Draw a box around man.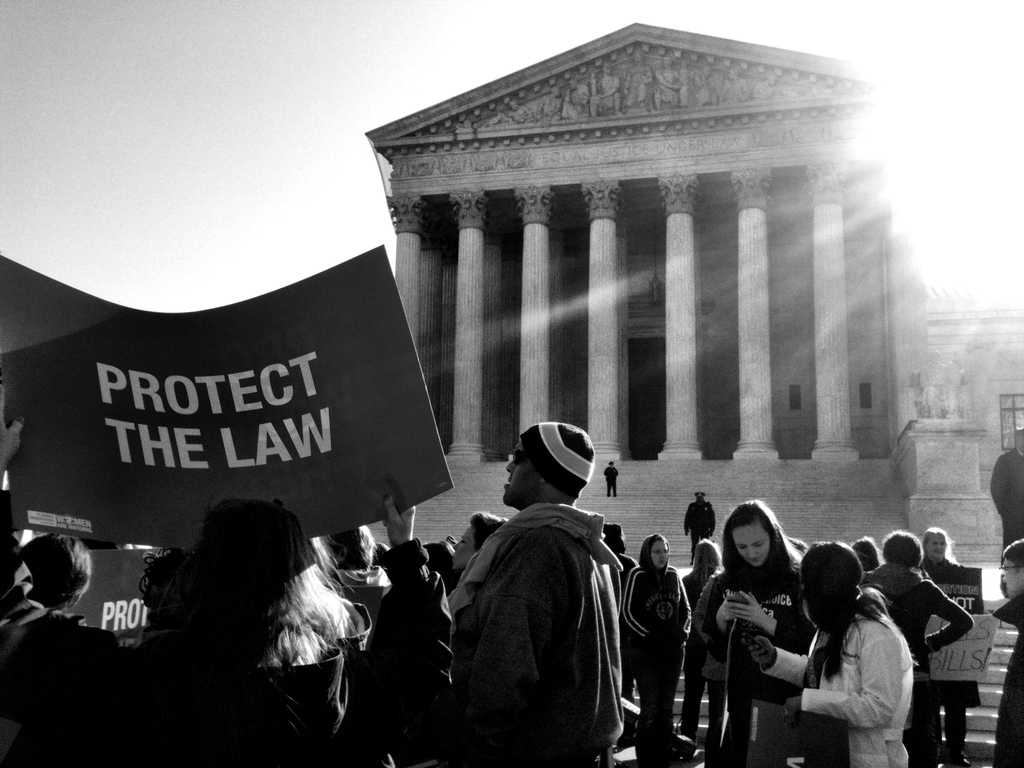
detection(987, 430, 1023, 548).
